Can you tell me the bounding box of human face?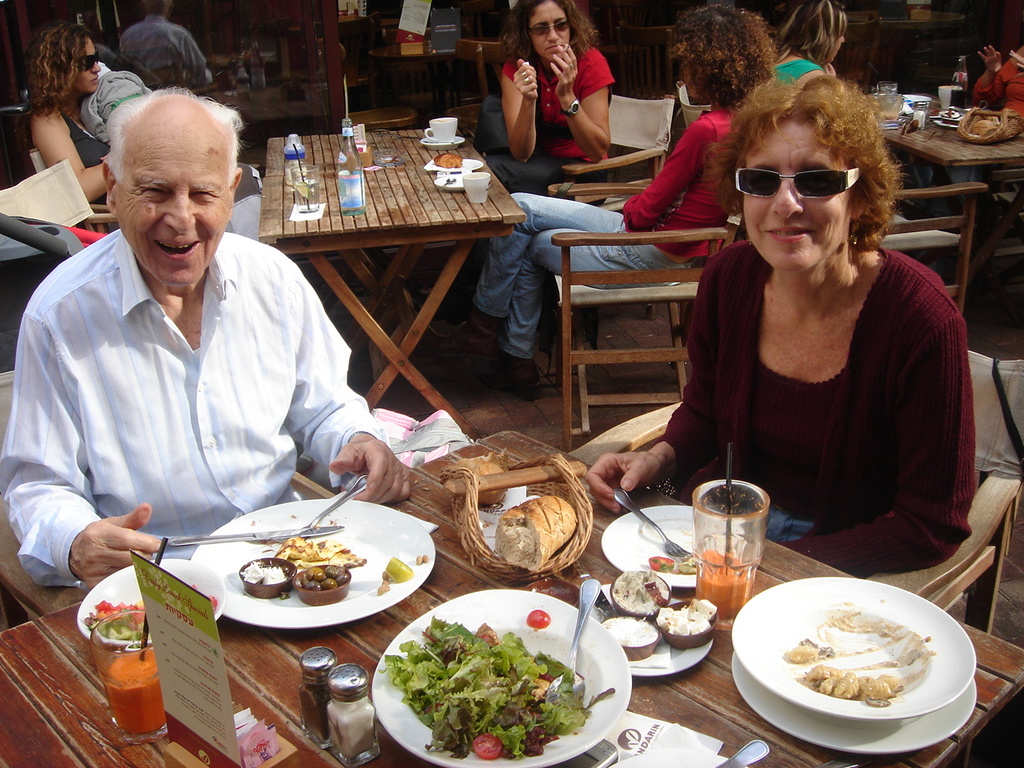
[x1=739, y1=120, x2=849, y2=271].
